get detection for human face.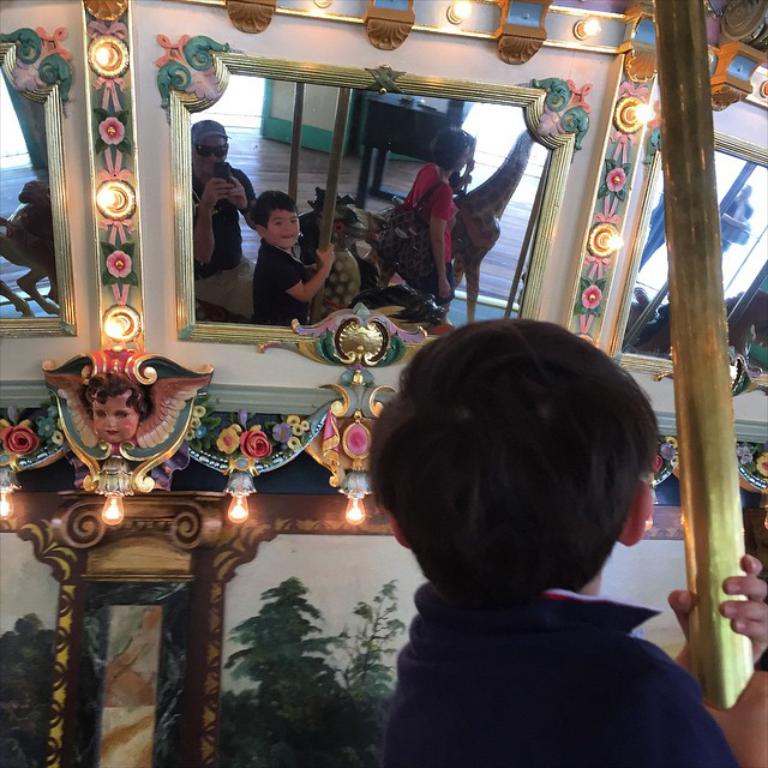
Detection: [262,208,298,251].
